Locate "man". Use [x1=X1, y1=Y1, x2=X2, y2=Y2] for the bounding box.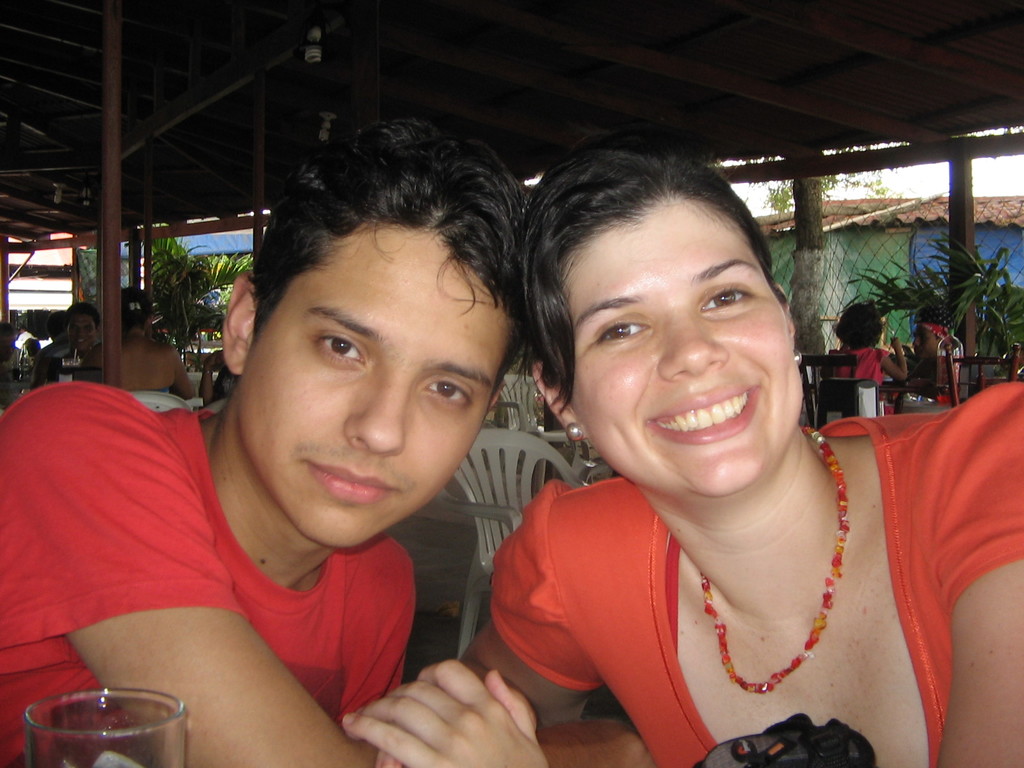
[x1=51, y1=301, x2=98, y2=367].
